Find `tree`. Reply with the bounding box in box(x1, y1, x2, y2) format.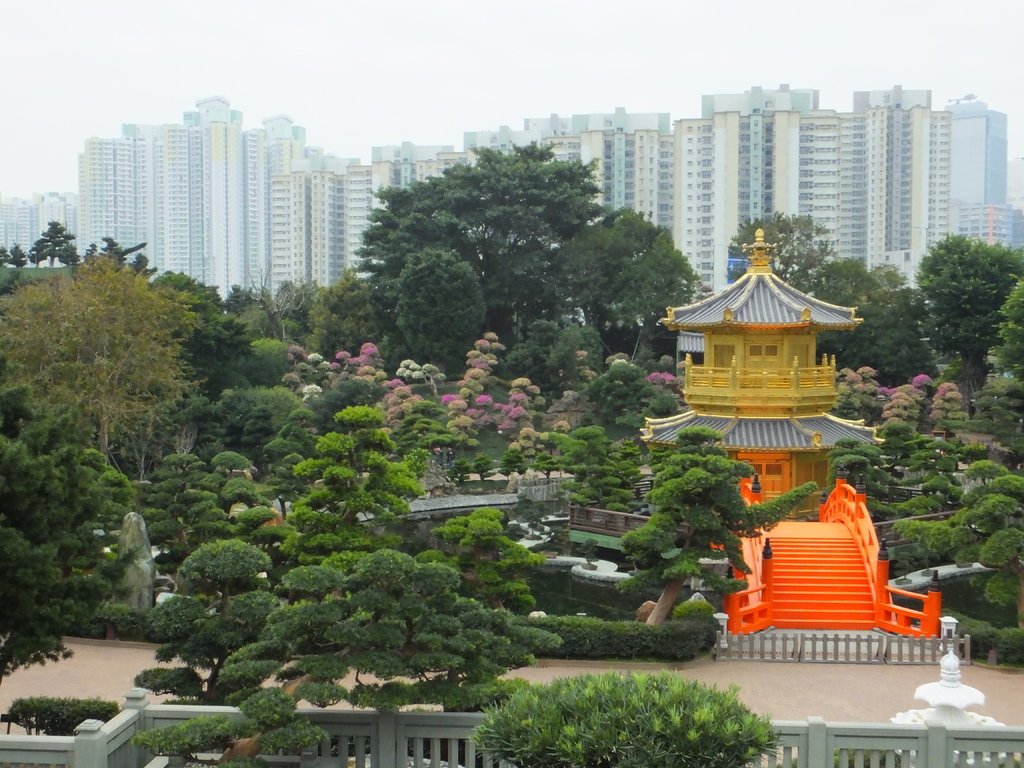
box(595, 221, 700, 321).
